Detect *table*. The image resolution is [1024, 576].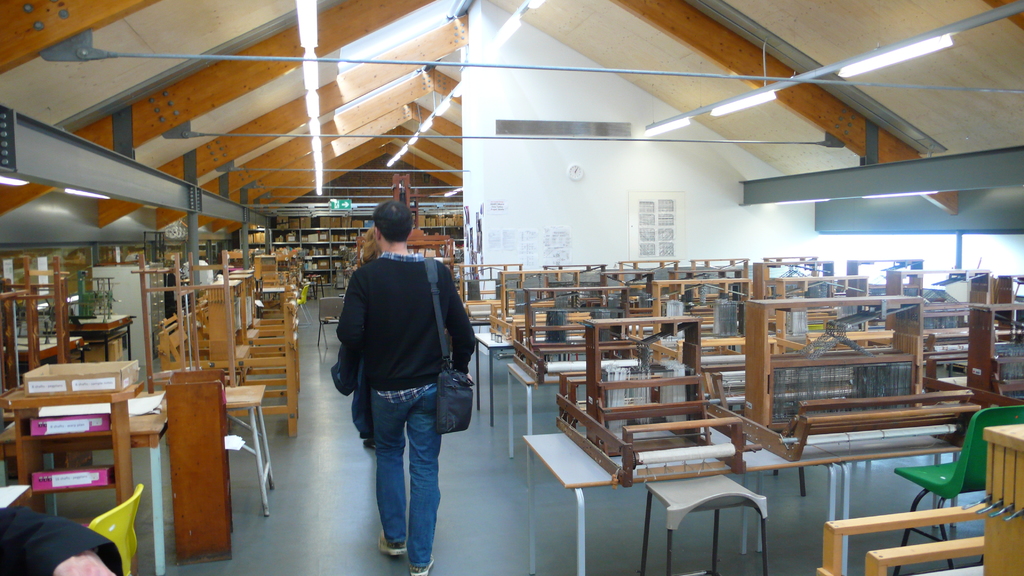
bbox=[467, 316, 518, 355].
